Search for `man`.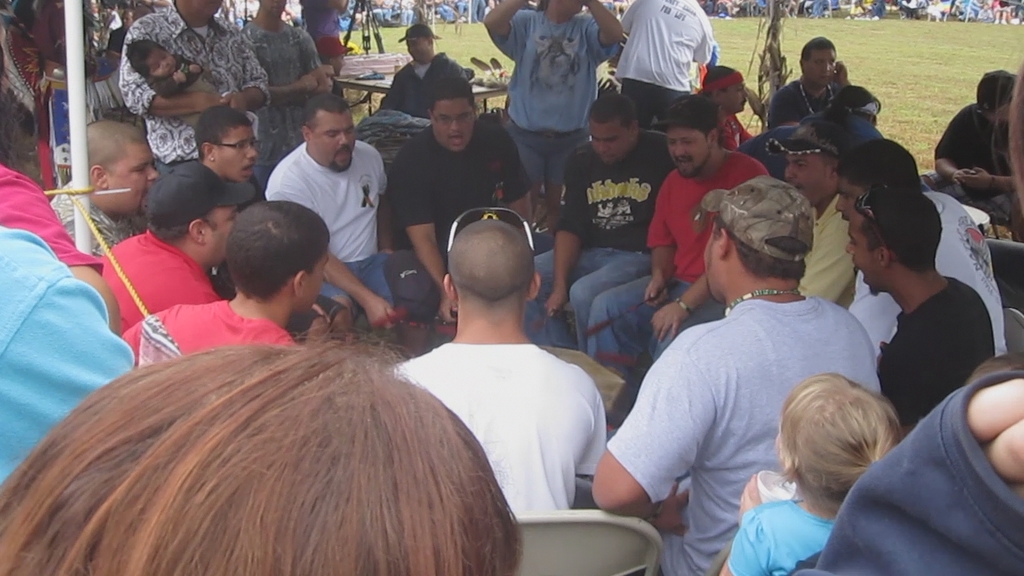
Found at Rect(834, 143, 1020, 355).
